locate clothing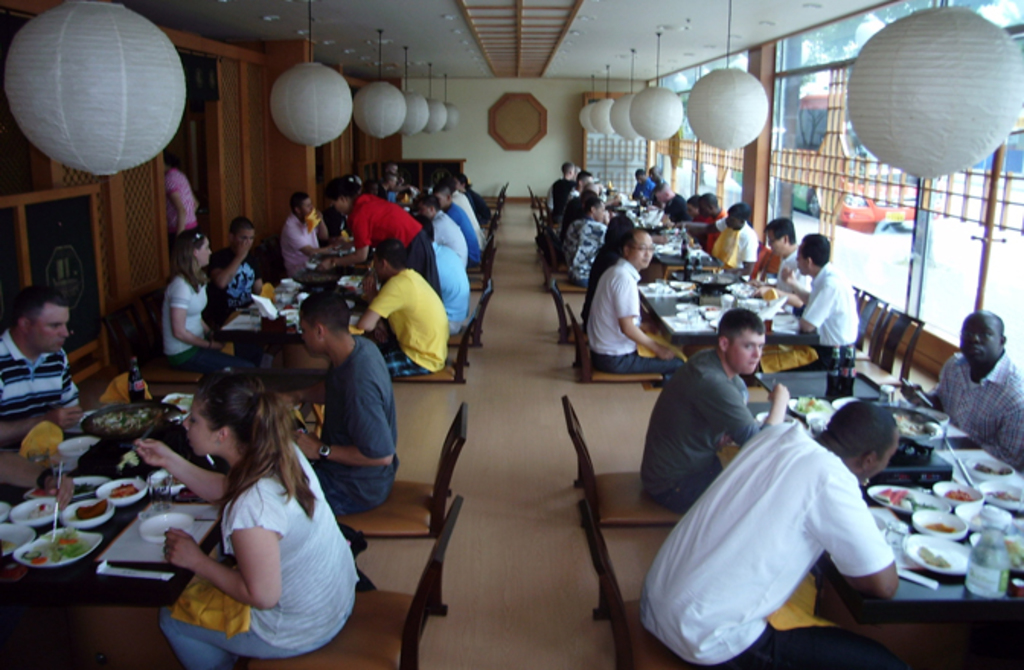
[x1=654, y1=399, x2=933, y2=655]
